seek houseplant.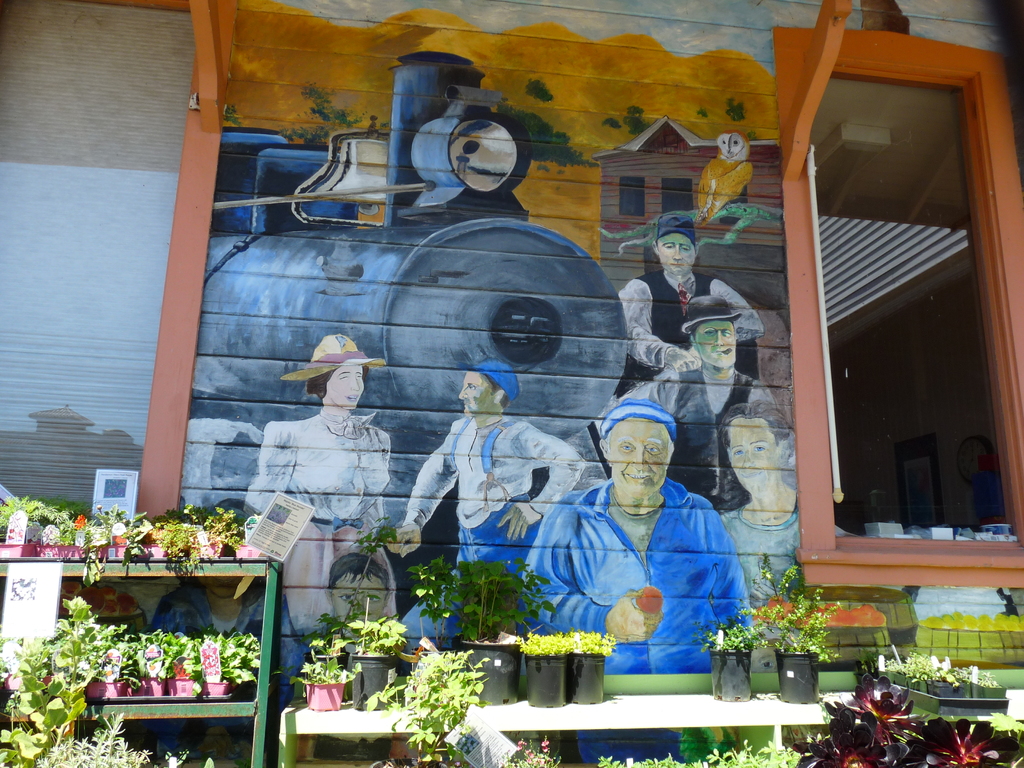
crop(878, 650, 1007, 712).
